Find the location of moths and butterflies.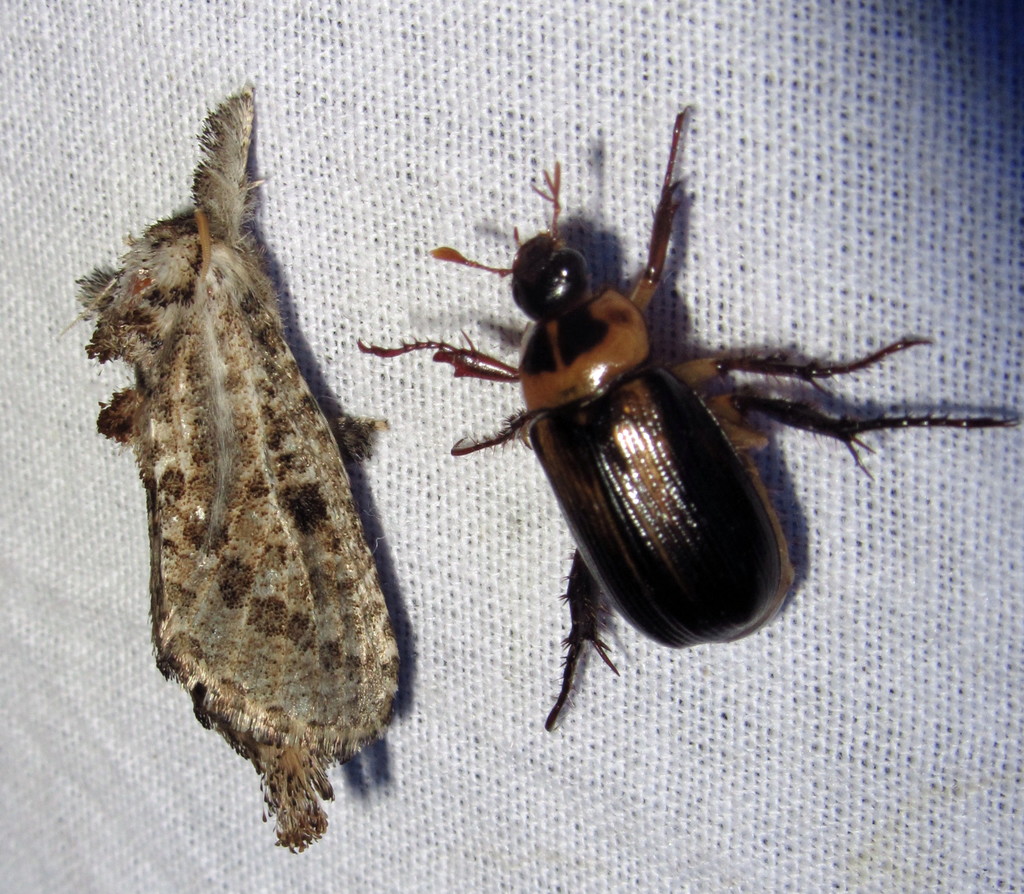
Location: Rect(79, 79, 402, 855).
